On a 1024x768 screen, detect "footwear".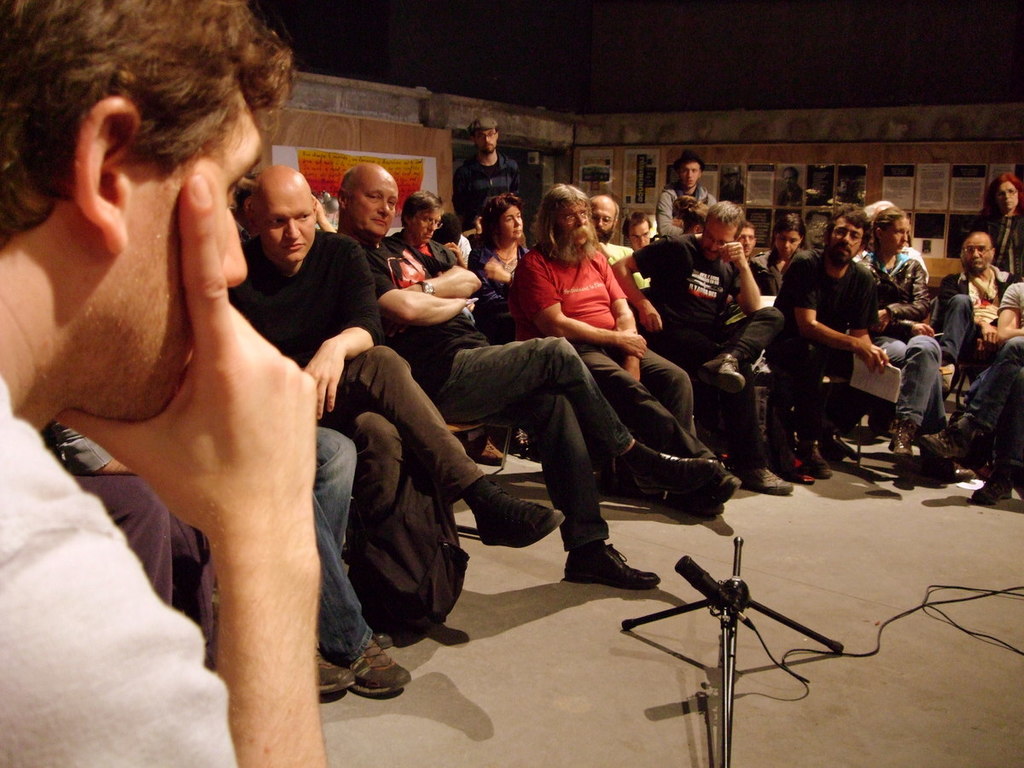
886:422:914:457.
